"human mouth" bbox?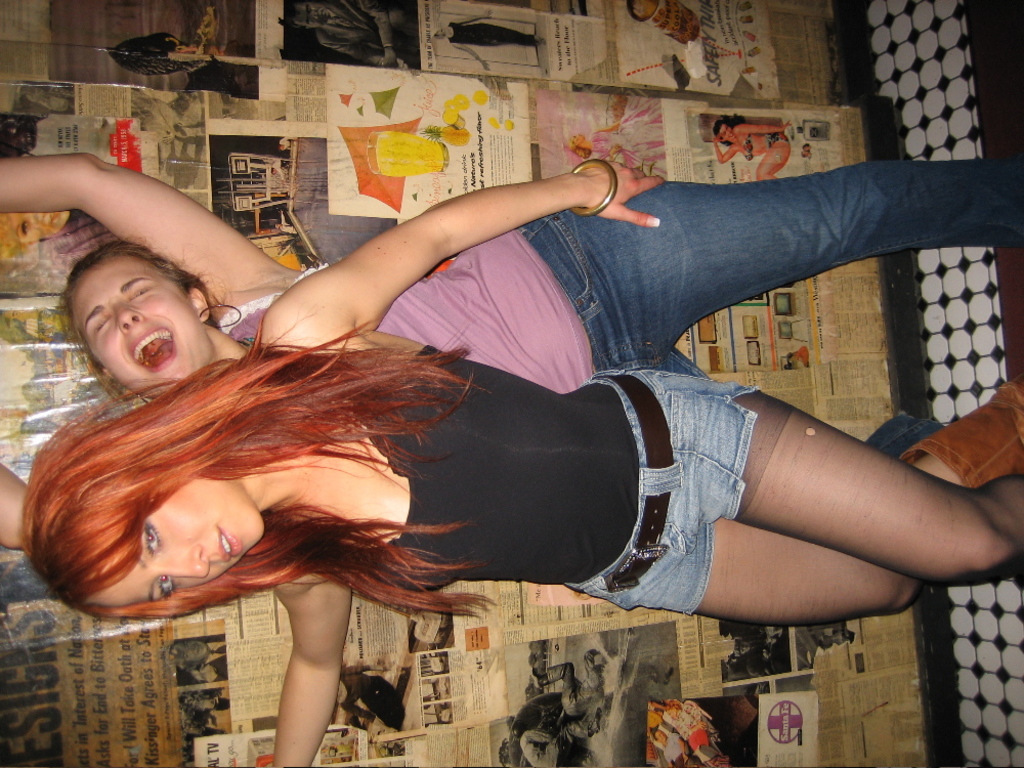
box(126, 326, 174, 369)
